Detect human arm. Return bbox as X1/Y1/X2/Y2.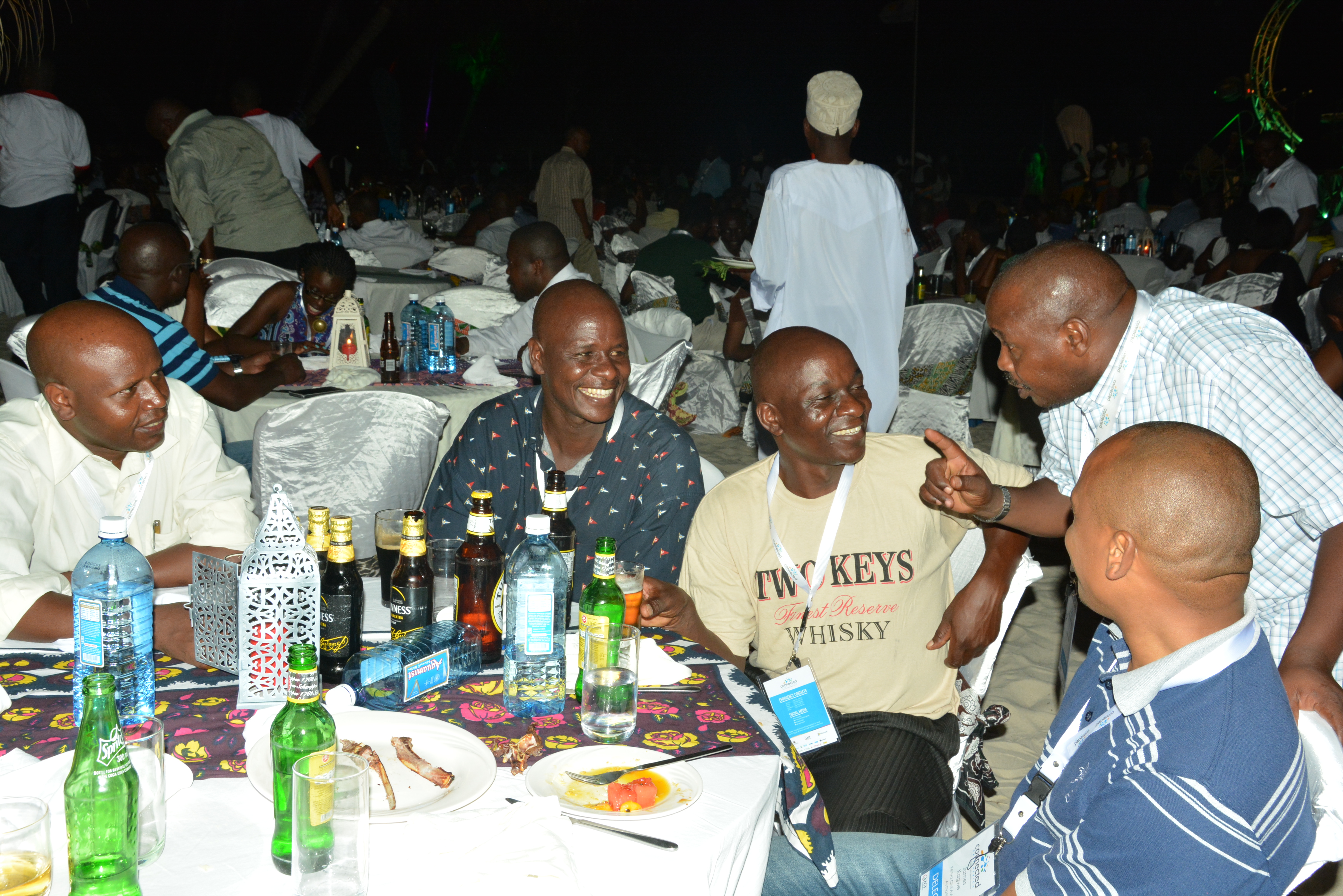
136/64/149/77.
